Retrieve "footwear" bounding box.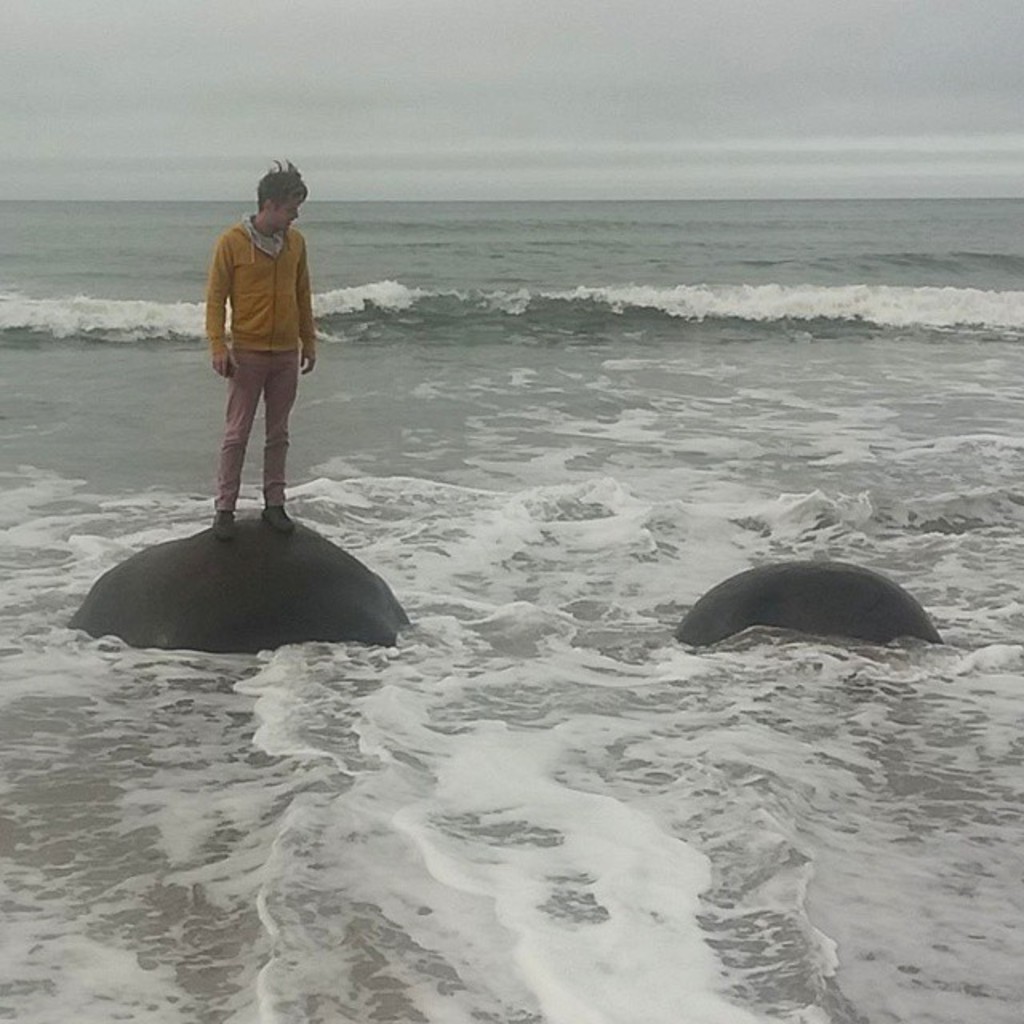
Bounding box: pyautogui.locateOnScreen(261, 504, 298, 533).
